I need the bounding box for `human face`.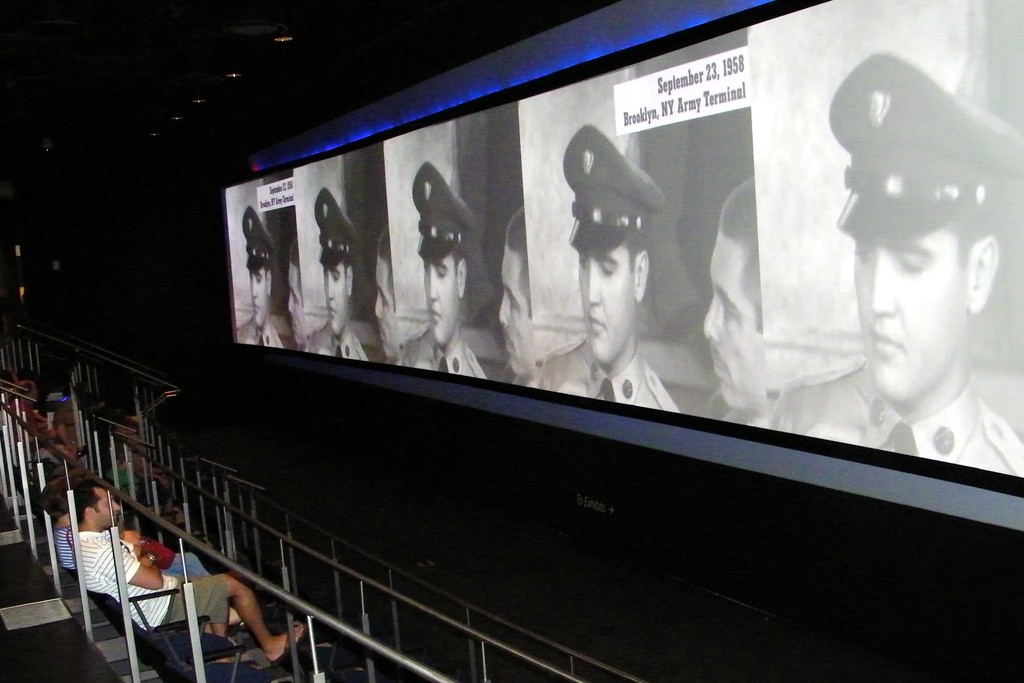
Here it is: select_region(700, 231, 758, 409).
